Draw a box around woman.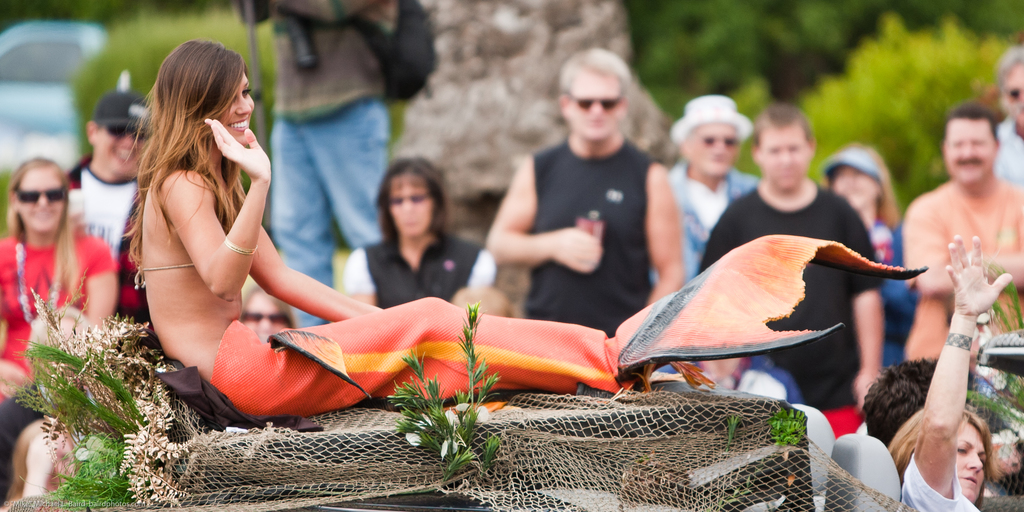
[x1=241, y1=286, x2=297, y2=340].
